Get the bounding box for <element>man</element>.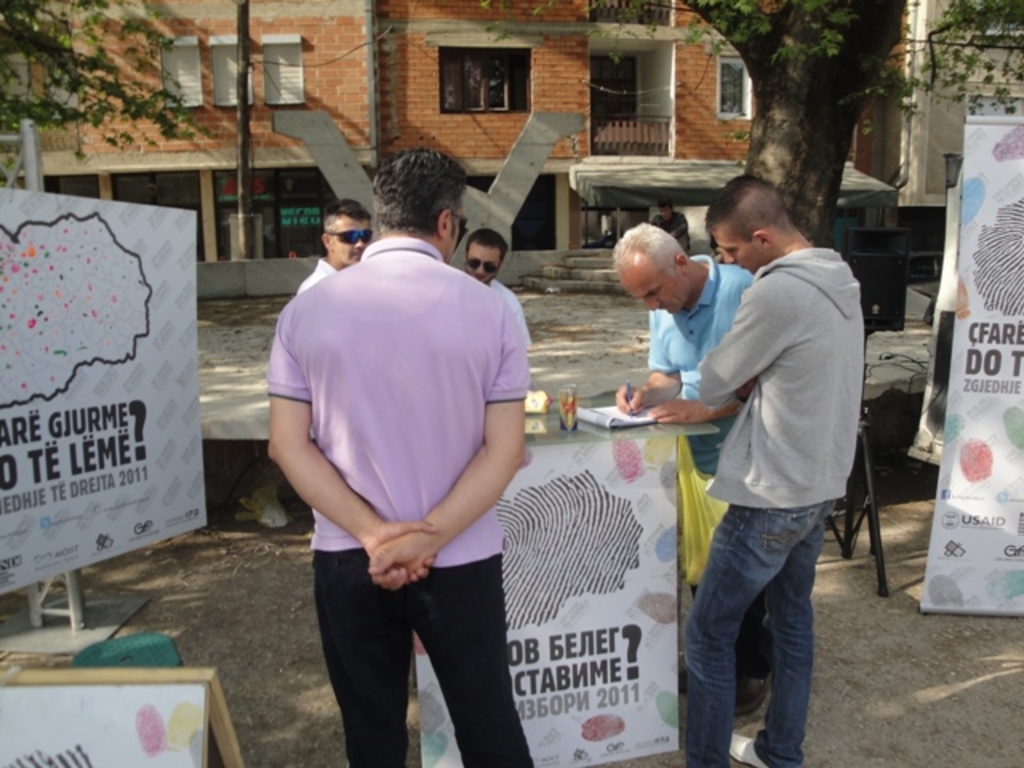
<bbox>611, 221, 778, 717</bbox>.
